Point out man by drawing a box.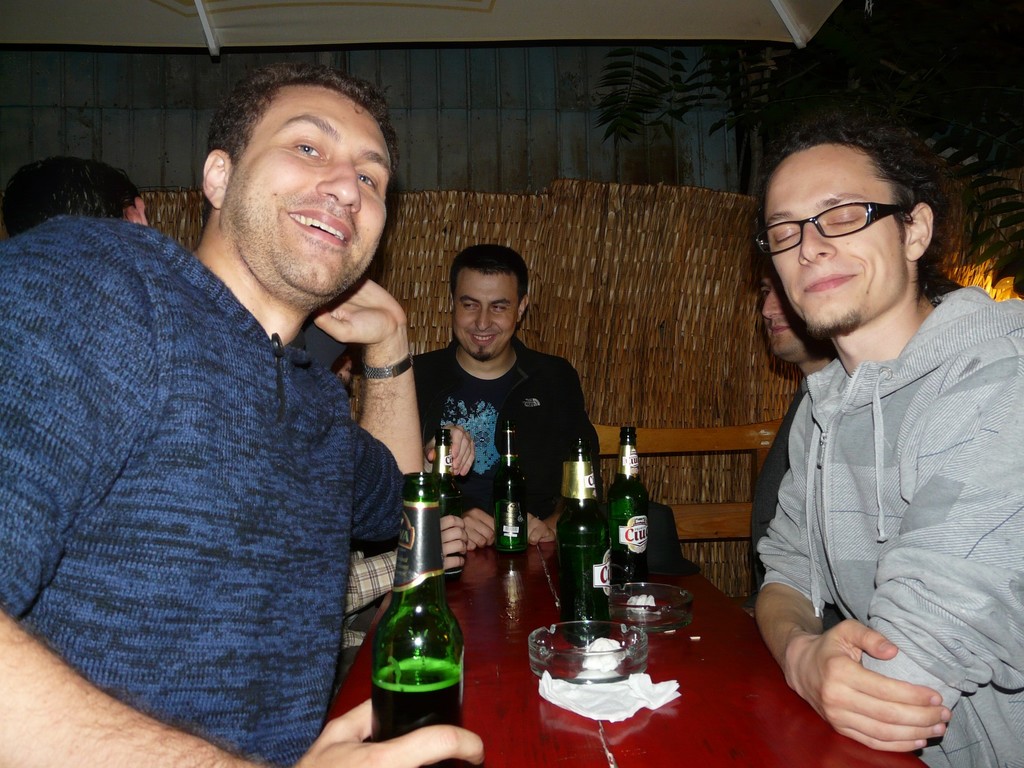
bbox(0, 162, 153, 244).
